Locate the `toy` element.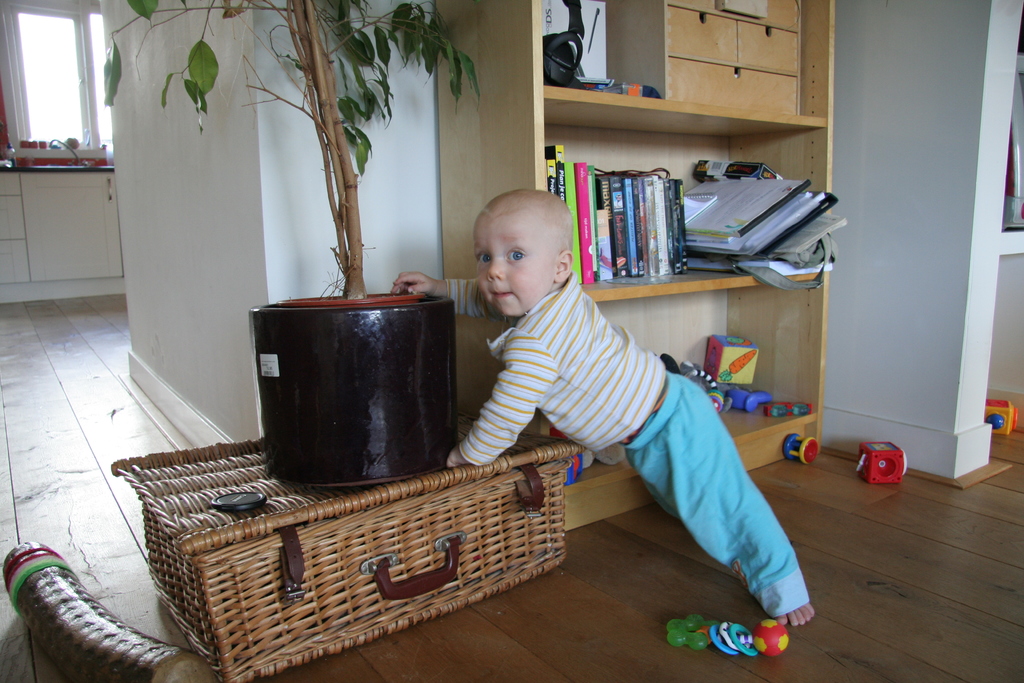
Element bbox: bbox=[735, 388, 780, 411].
